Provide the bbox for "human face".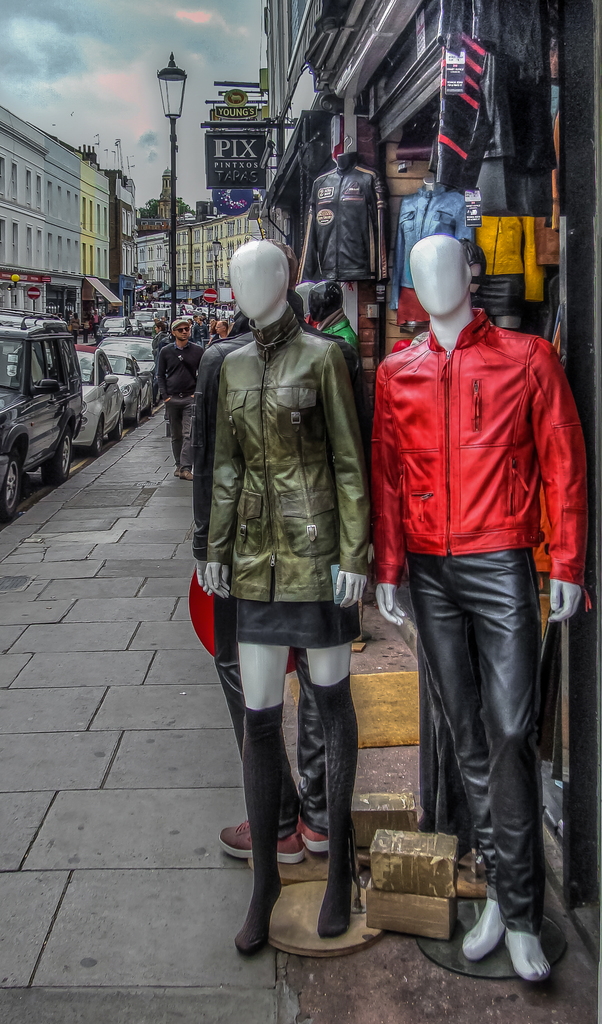
174 325 190 340.
